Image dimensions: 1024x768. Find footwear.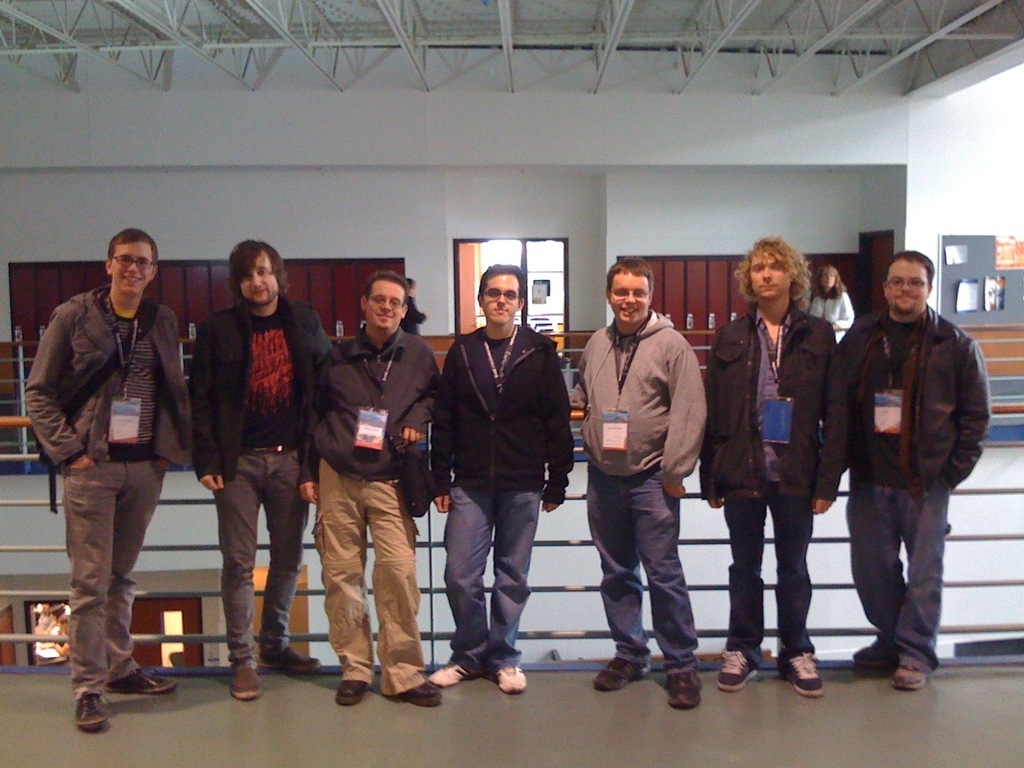
BBox(671, 666, 701, 705).
